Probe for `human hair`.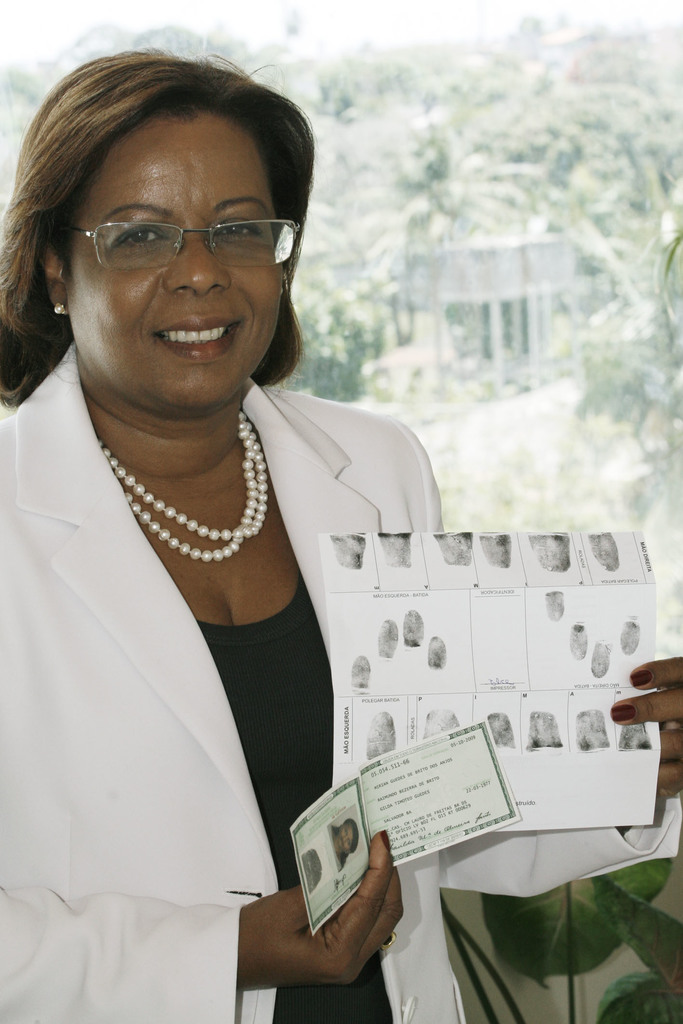
Probe result: bbox=(1, 35, 320, 491).
